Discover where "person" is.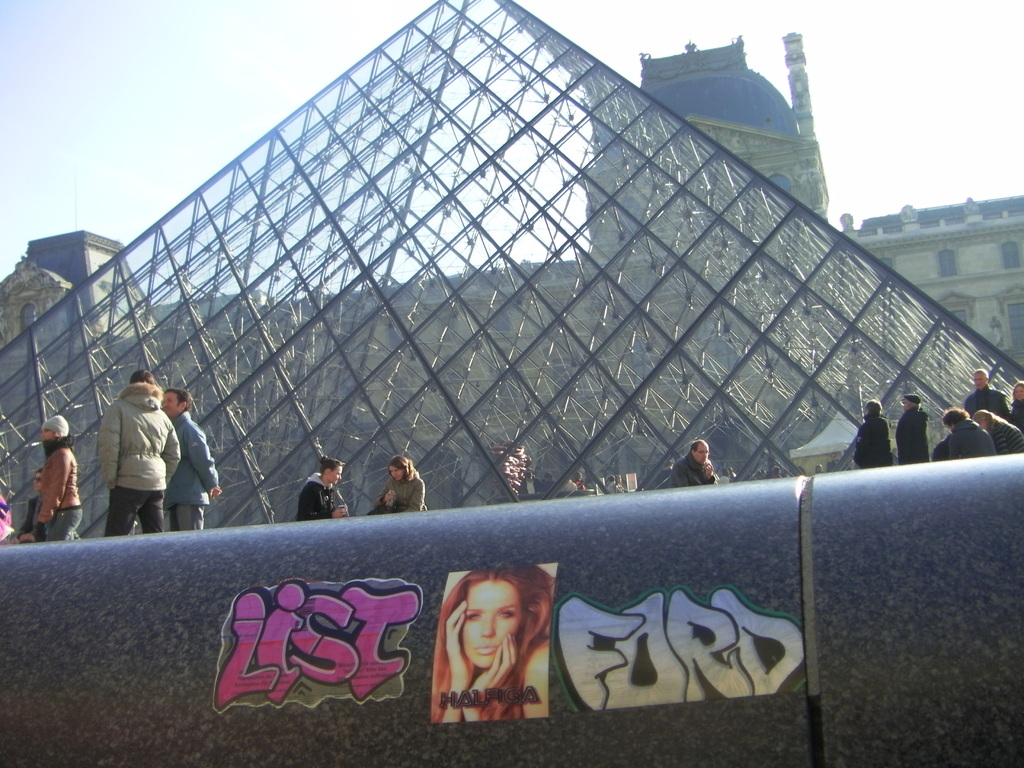
Discovered at {"x1": 856, "y1": 402, "x2": 895, "y2": 467}.
